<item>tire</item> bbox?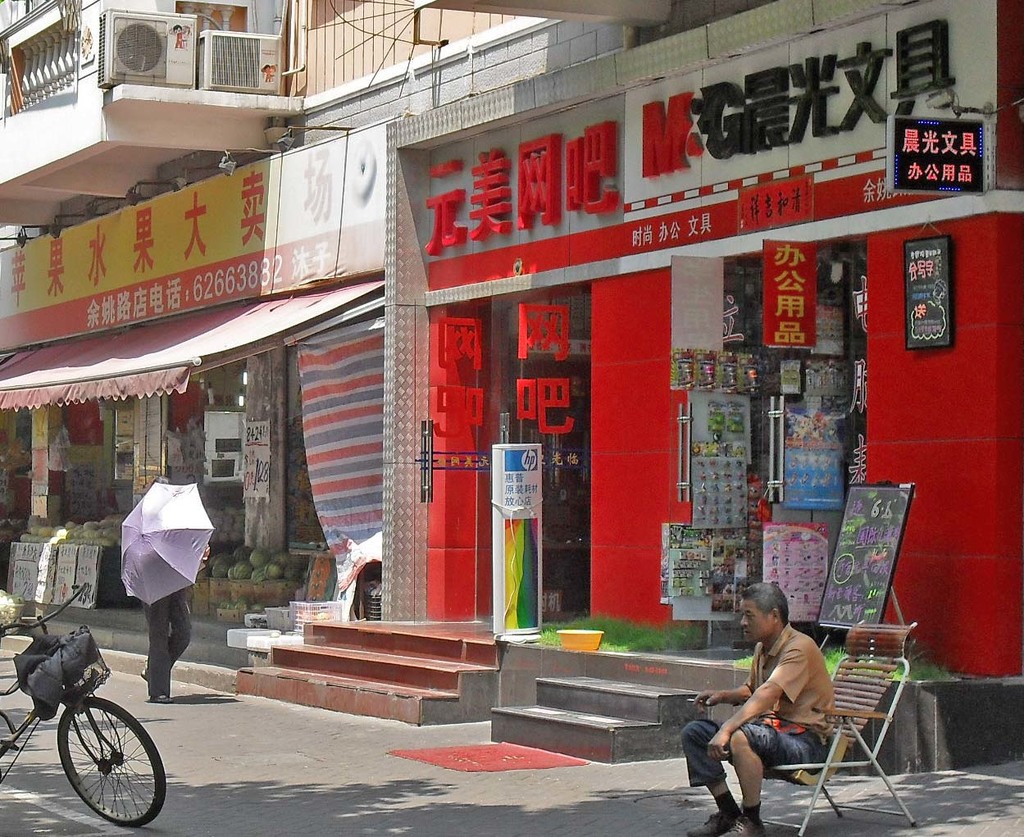
(57, 696, 167, 826)
